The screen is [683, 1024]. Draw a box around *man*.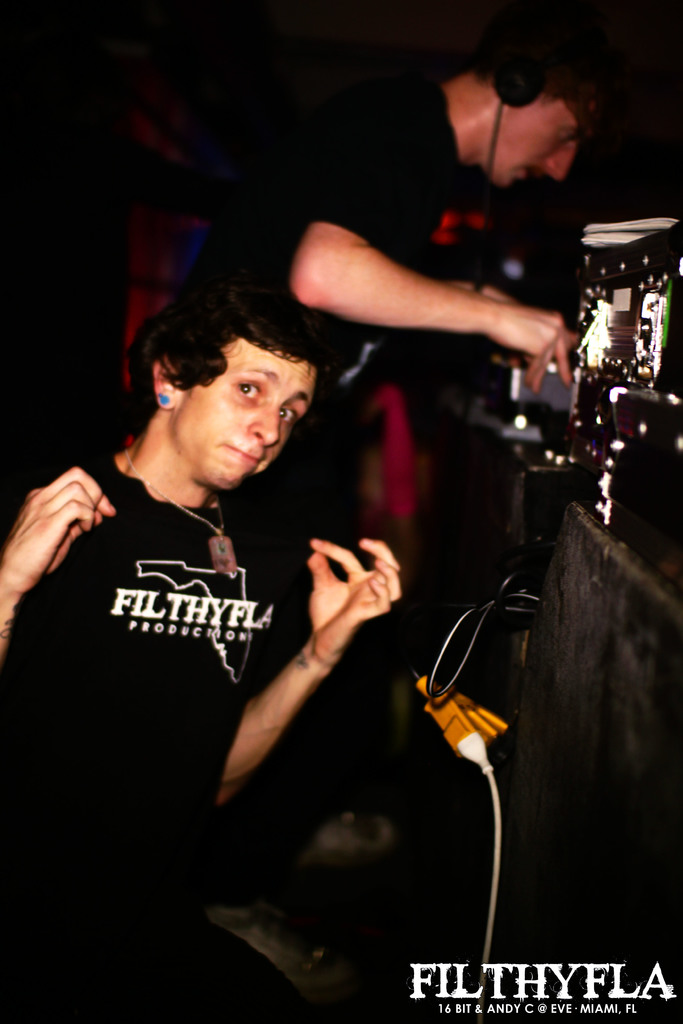
(x1=183, y1=36, x2=598, y2=1002).
